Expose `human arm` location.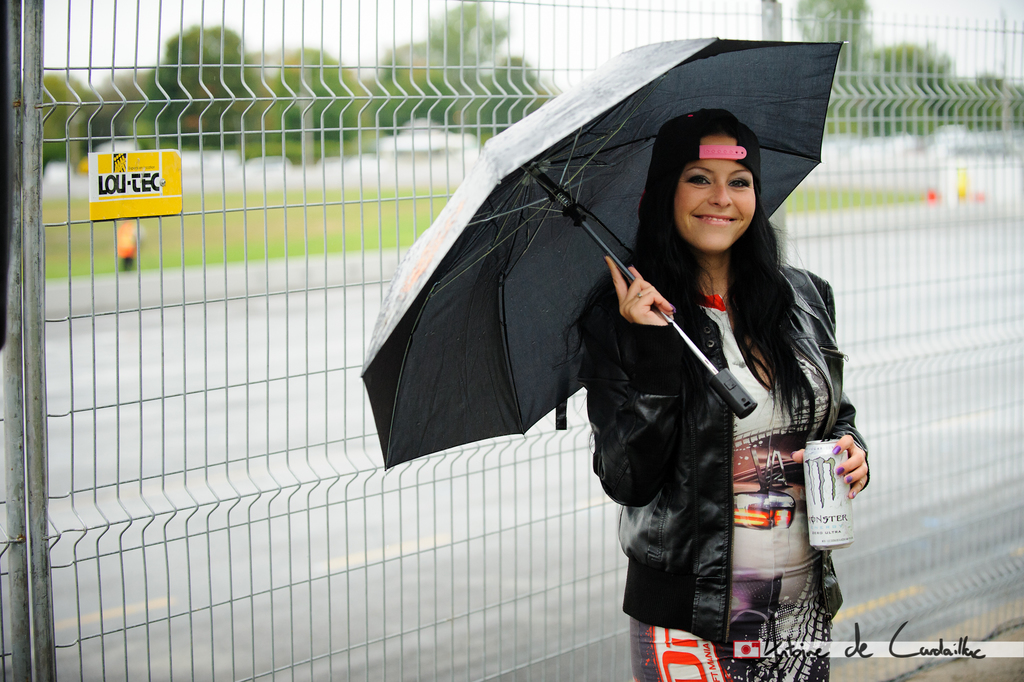
Exposed at [829,388,868,501].
